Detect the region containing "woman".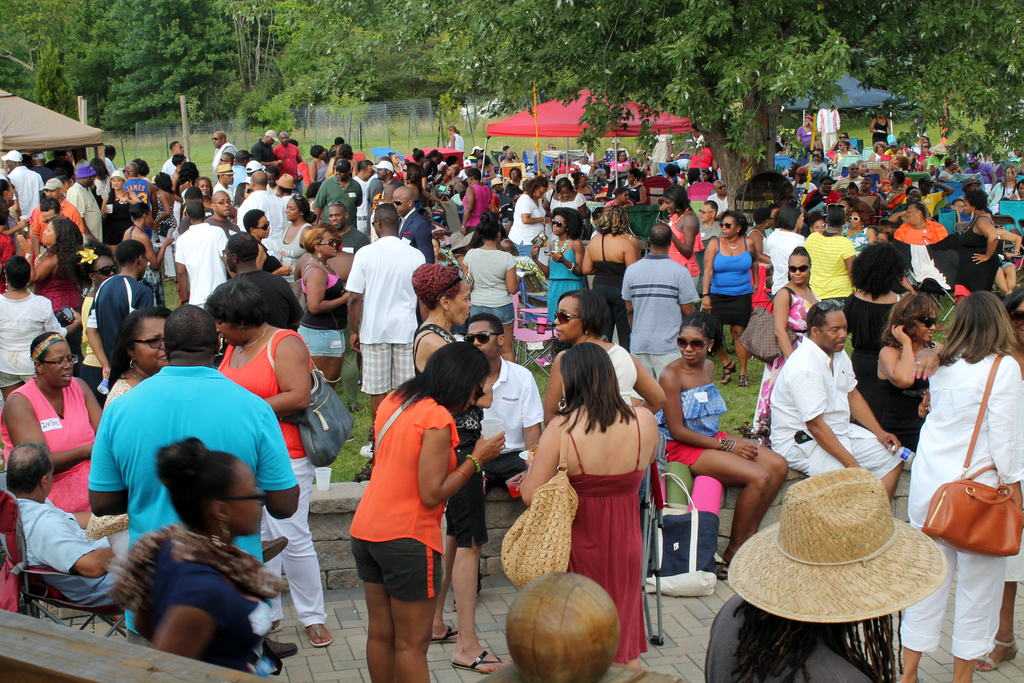
[199,278,335,648].
